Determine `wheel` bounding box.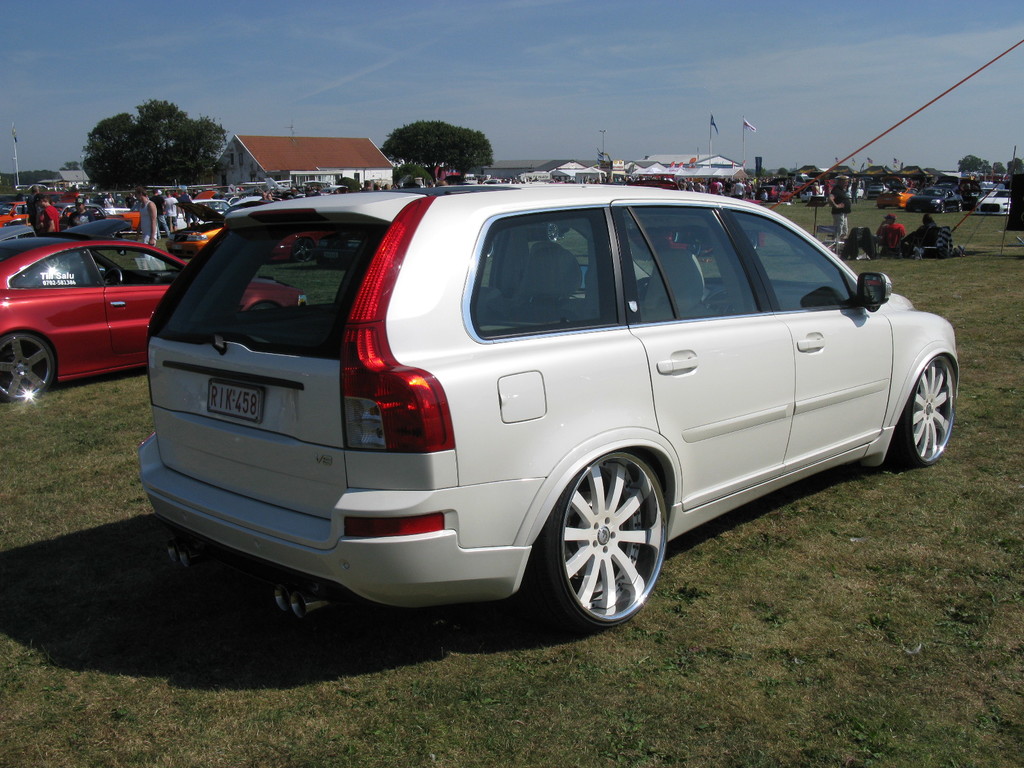
Determined: pyautogui.locateOnScreen(893, 355, 957, 464).
